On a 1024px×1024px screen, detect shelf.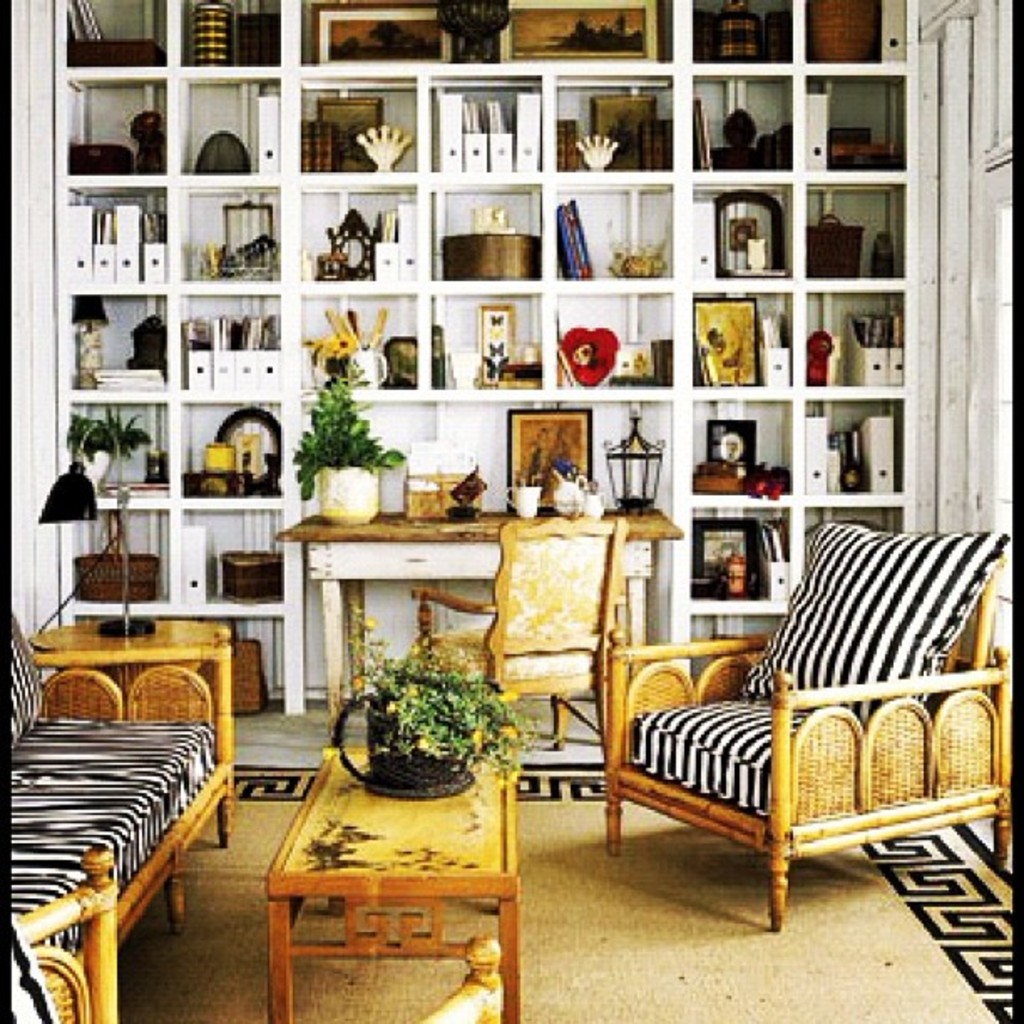
[x1=785, y1=274, x2=909, y2=402].
